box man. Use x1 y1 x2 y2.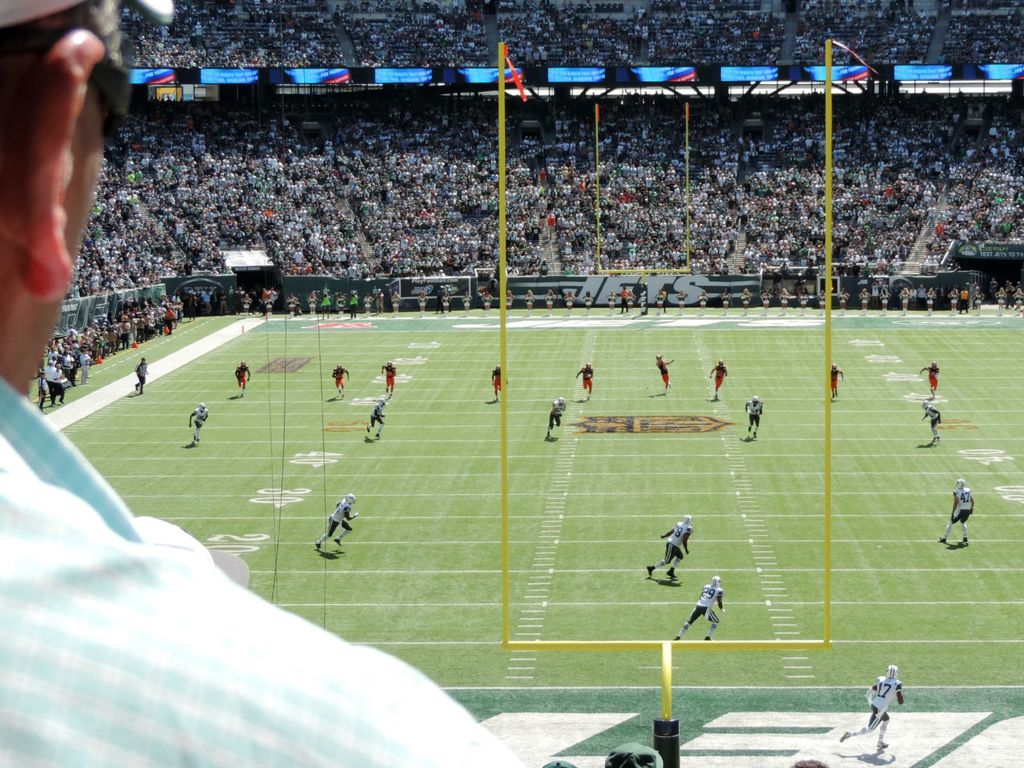
188 402 209 445.
